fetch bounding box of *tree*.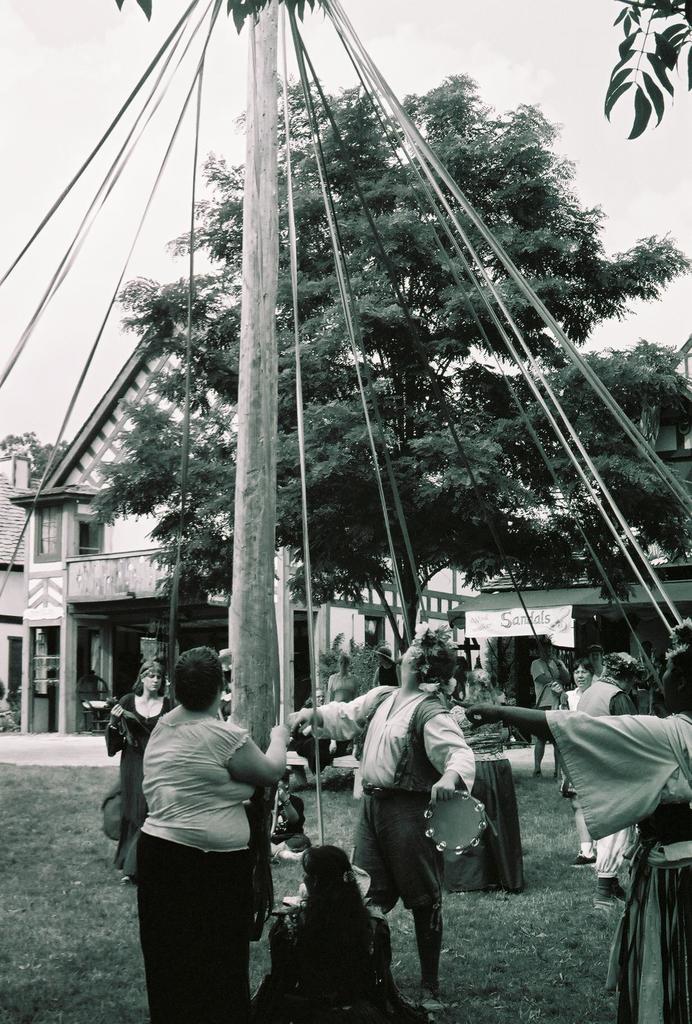
Bbox: BBox(90, 73, 691, 734).
